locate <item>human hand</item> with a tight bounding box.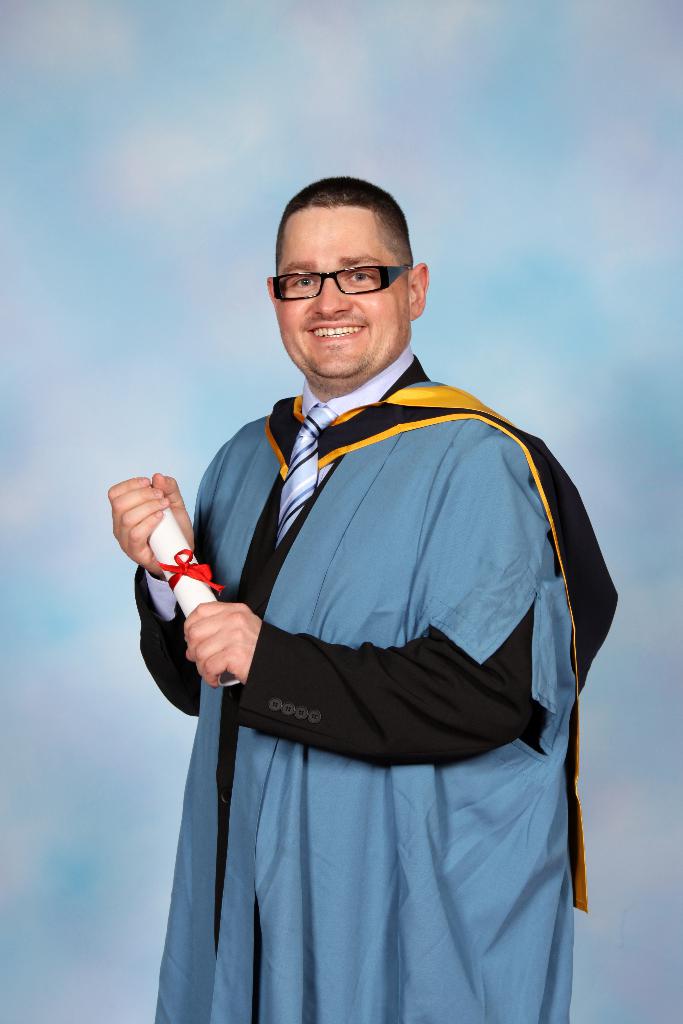
(left=181, top=598, right=265, bottom=685).
